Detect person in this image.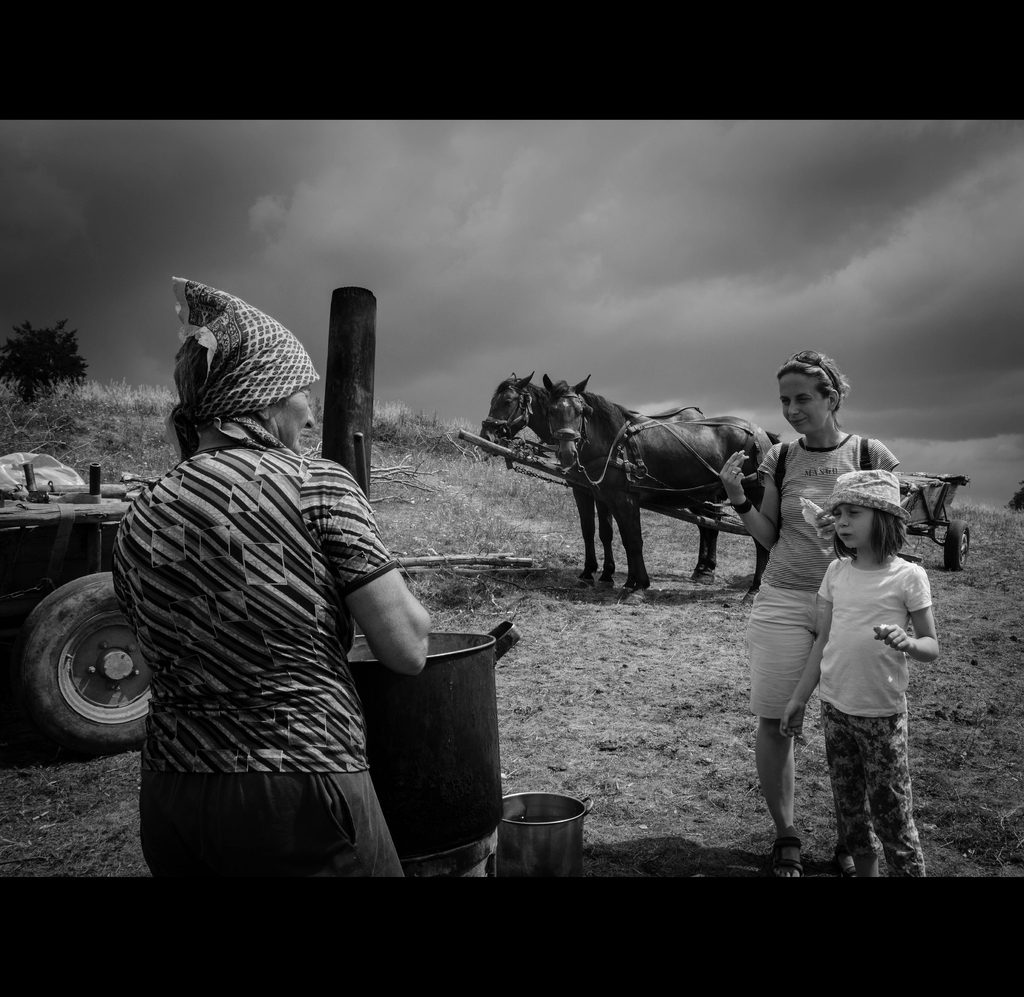
Detection: box=[108, 280, 429, 889].
